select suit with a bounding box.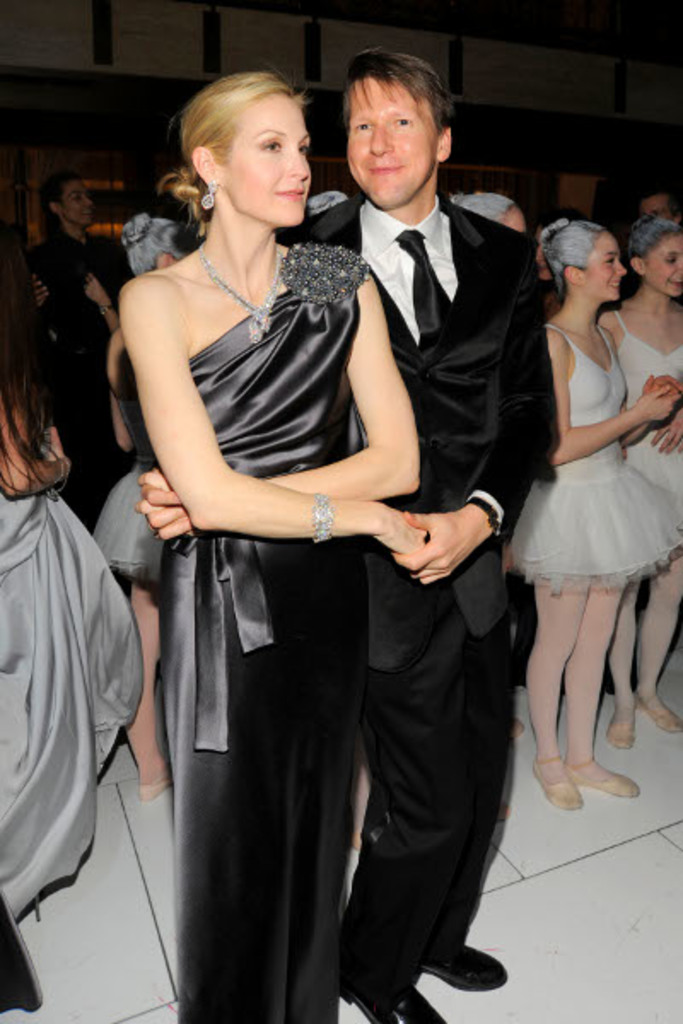
(x1=277, y1=113, x2=550, y2=664).
